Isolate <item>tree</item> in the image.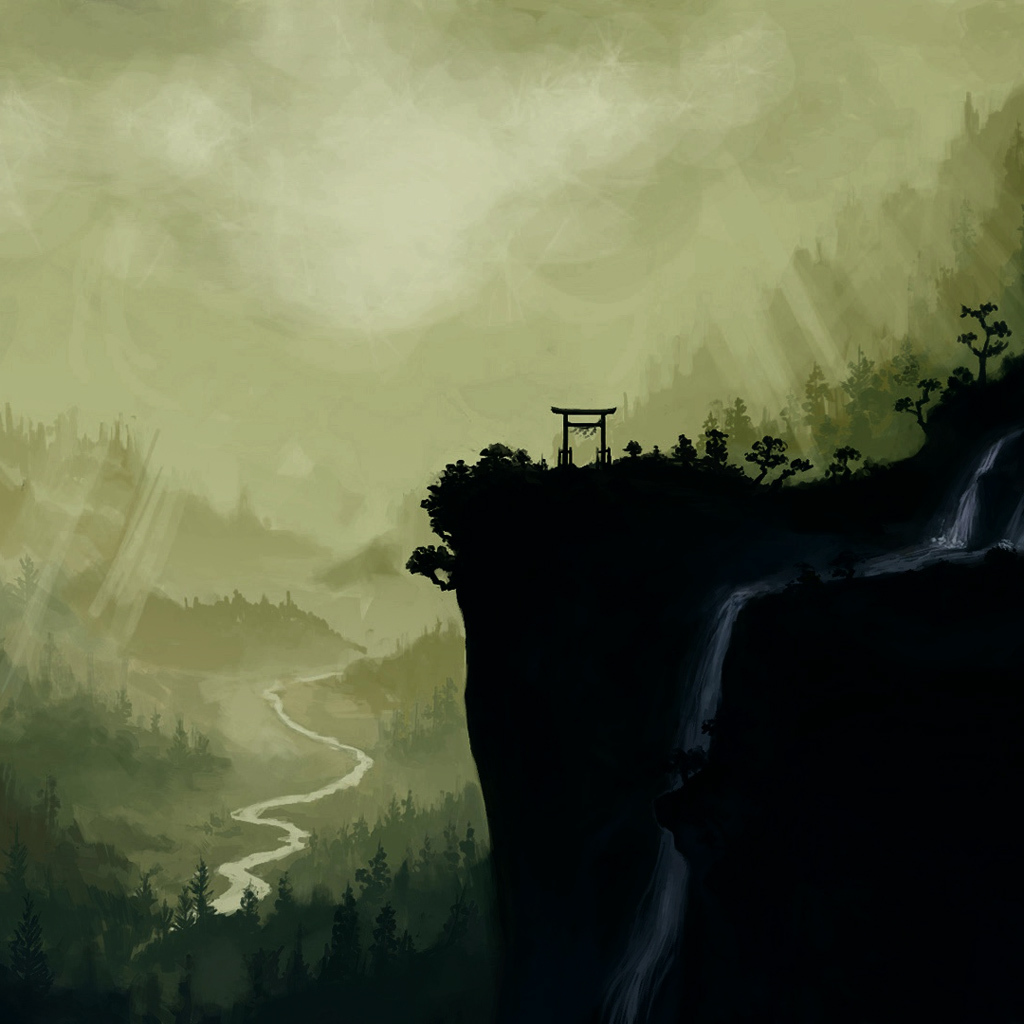
Isolated region: [422, 441, 453, 535].
